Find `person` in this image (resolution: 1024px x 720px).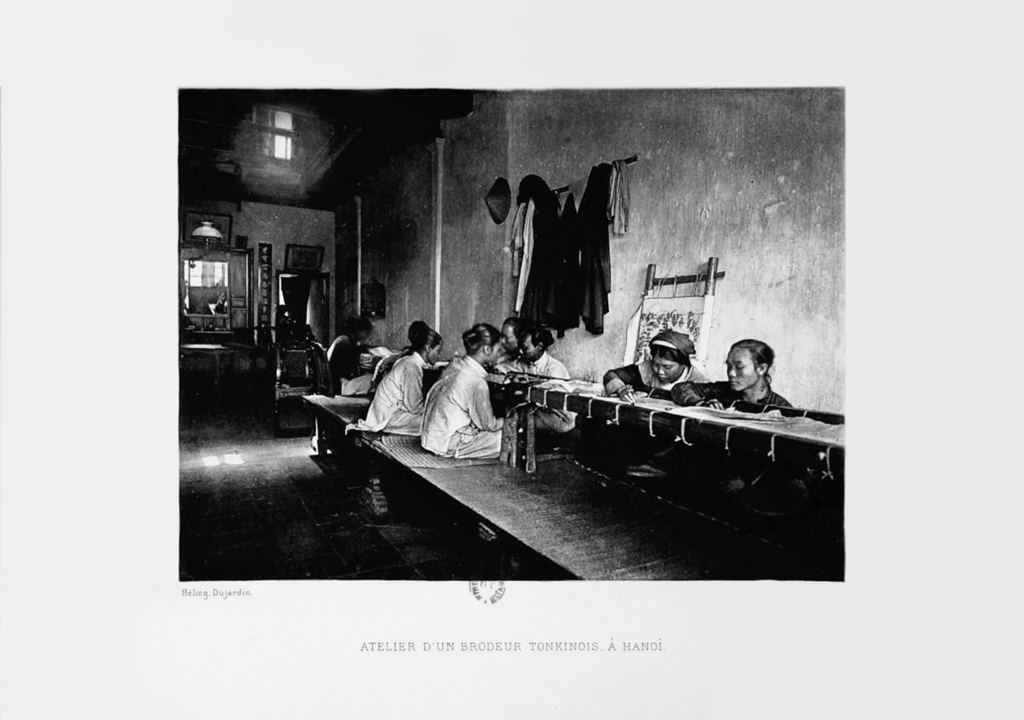
<region>497, 318, 520, 364</region>.
